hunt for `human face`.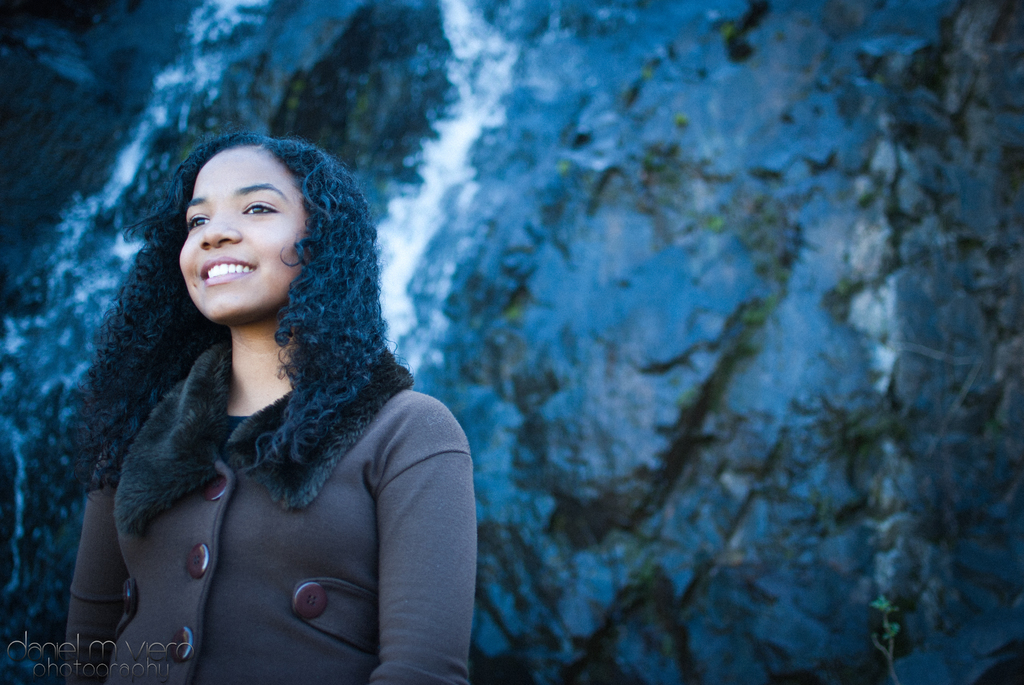
Hunted down at (left=179, top=146, right=308, bottom=320).
